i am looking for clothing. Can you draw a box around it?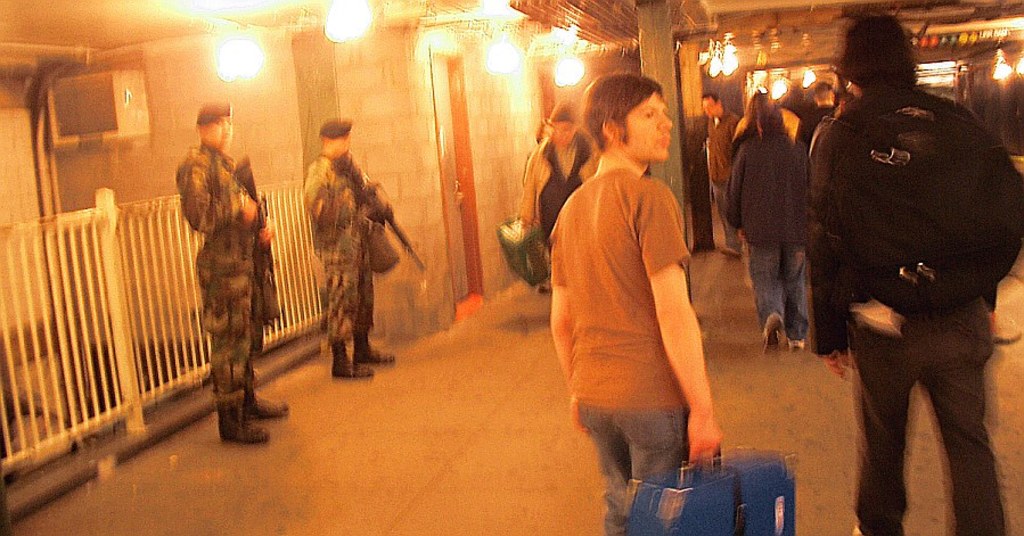
Sure, the bounding box is rect(169, 141, 282, 414).
